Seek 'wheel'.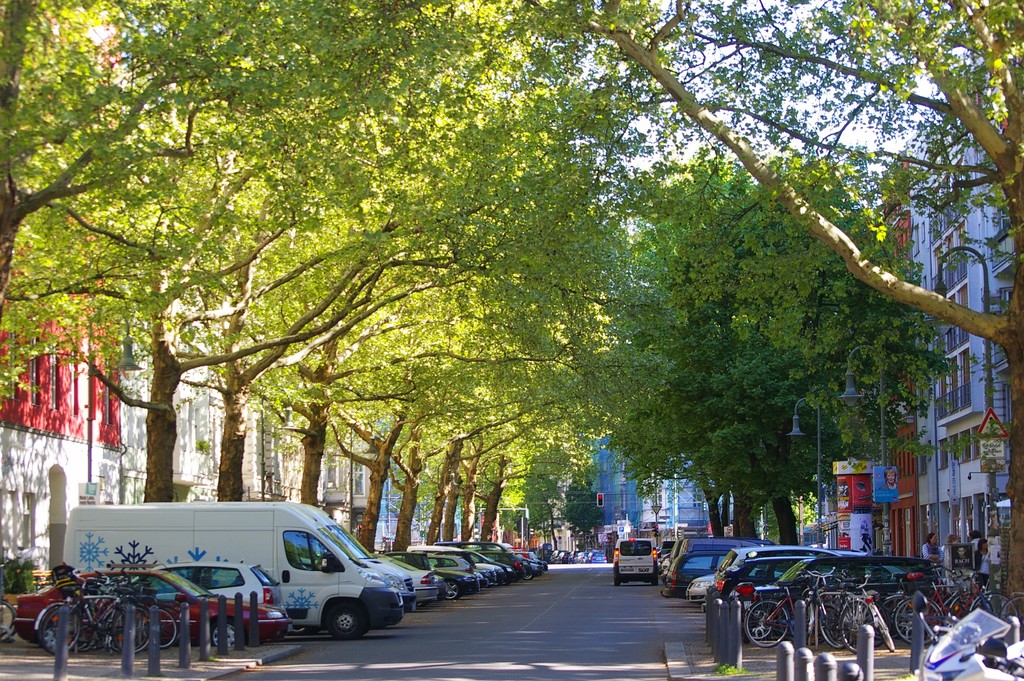
<region>110, 607, 152, 647</region>.
